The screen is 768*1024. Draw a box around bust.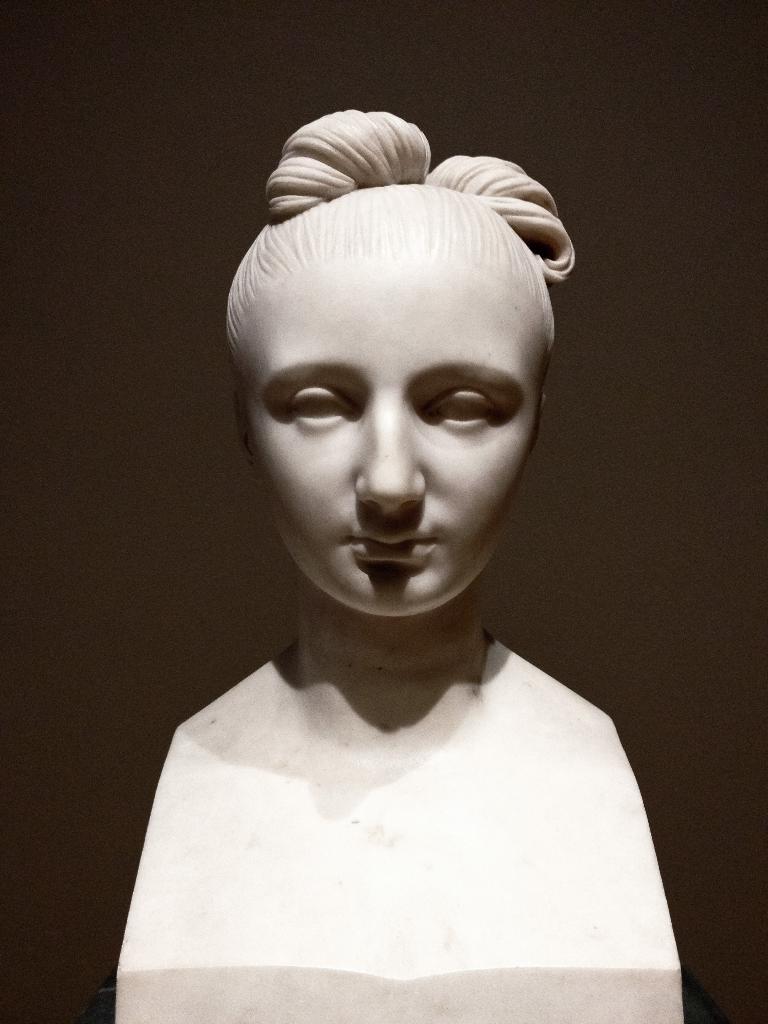
box=[101, 102, 692, 1023].
